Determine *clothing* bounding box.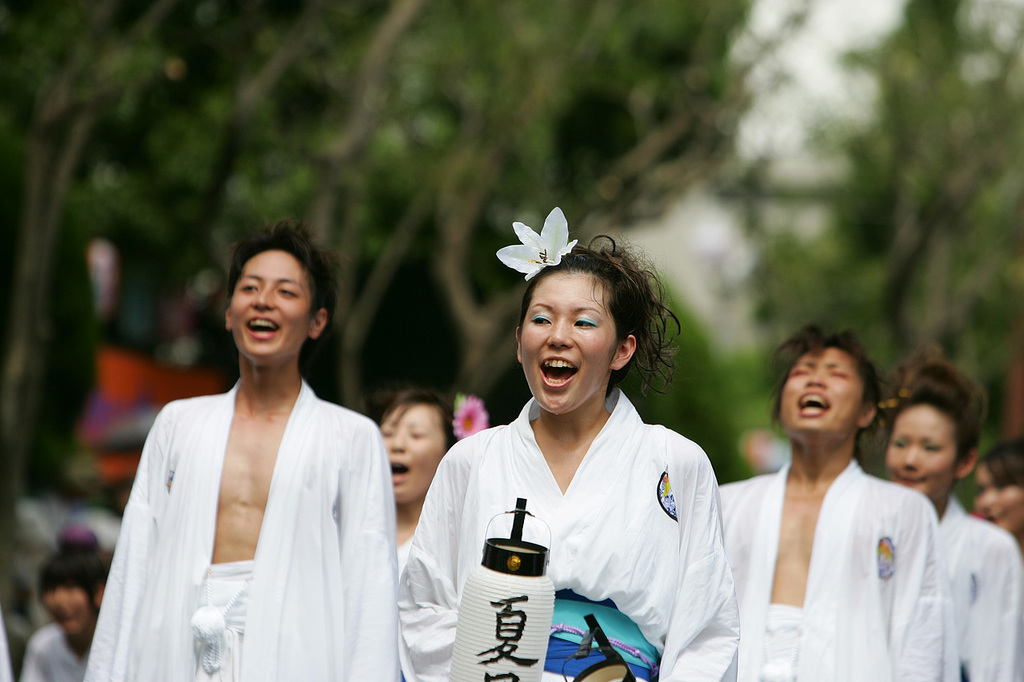
Determined: (942, 496, 1023, 681).
